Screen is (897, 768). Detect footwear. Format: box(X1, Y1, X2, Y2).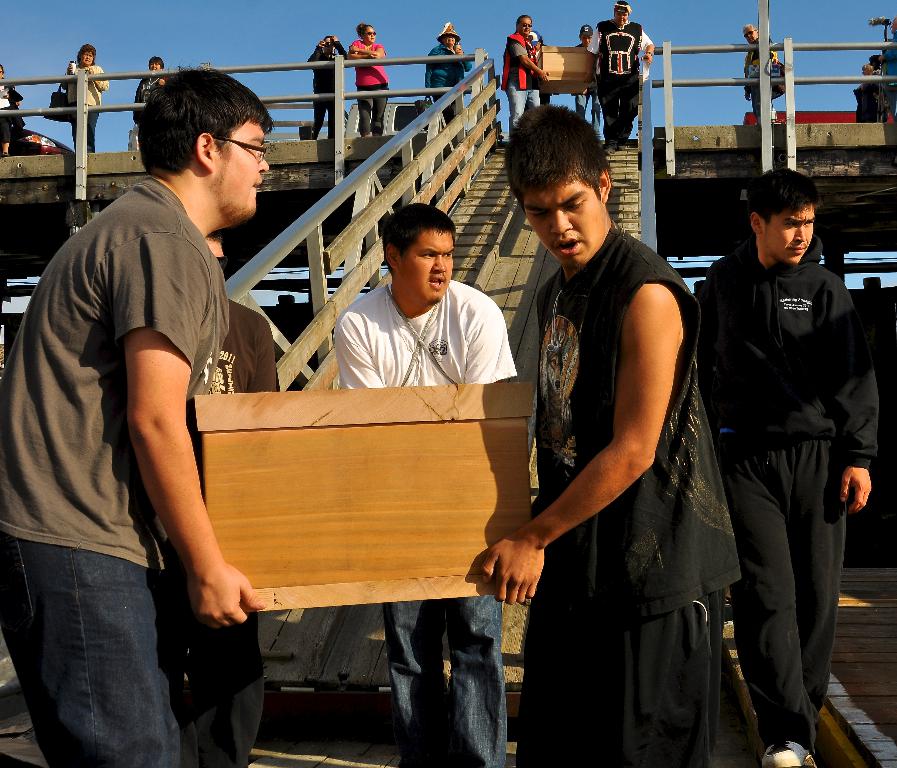
box(766, 740, 812, 767).
